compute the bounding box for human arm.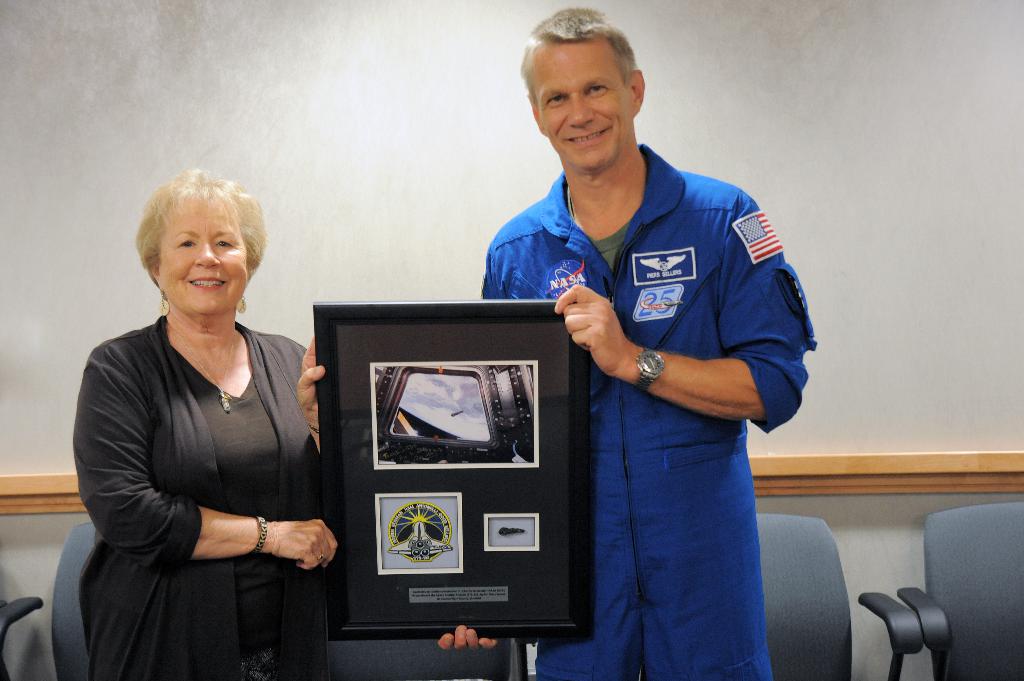
region(438, 248, 502, 652).
